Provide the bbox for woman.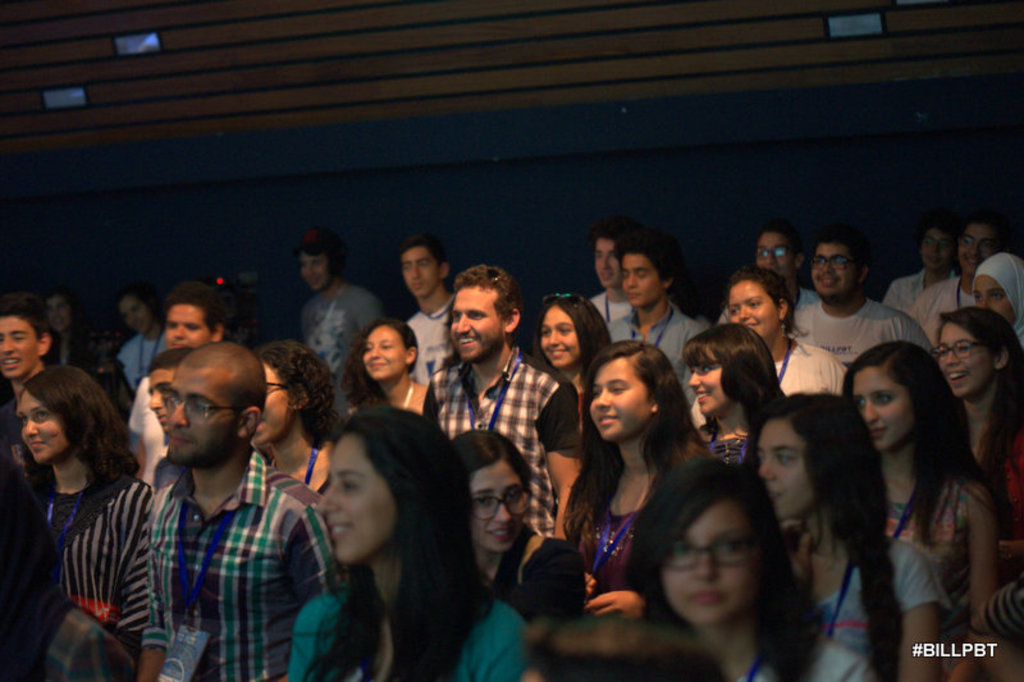
Rect(622, 462, 878, 681).
